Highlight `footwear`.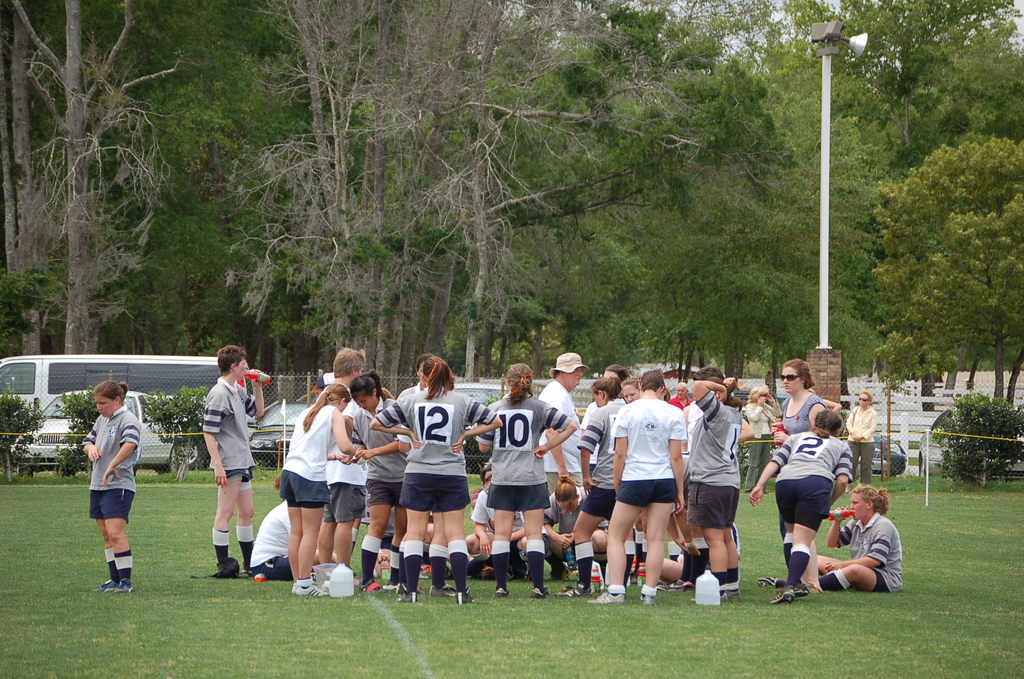
Highlighted region: {"x1": 114, "y1": 578, "x2": 137, "y2": 596}.
